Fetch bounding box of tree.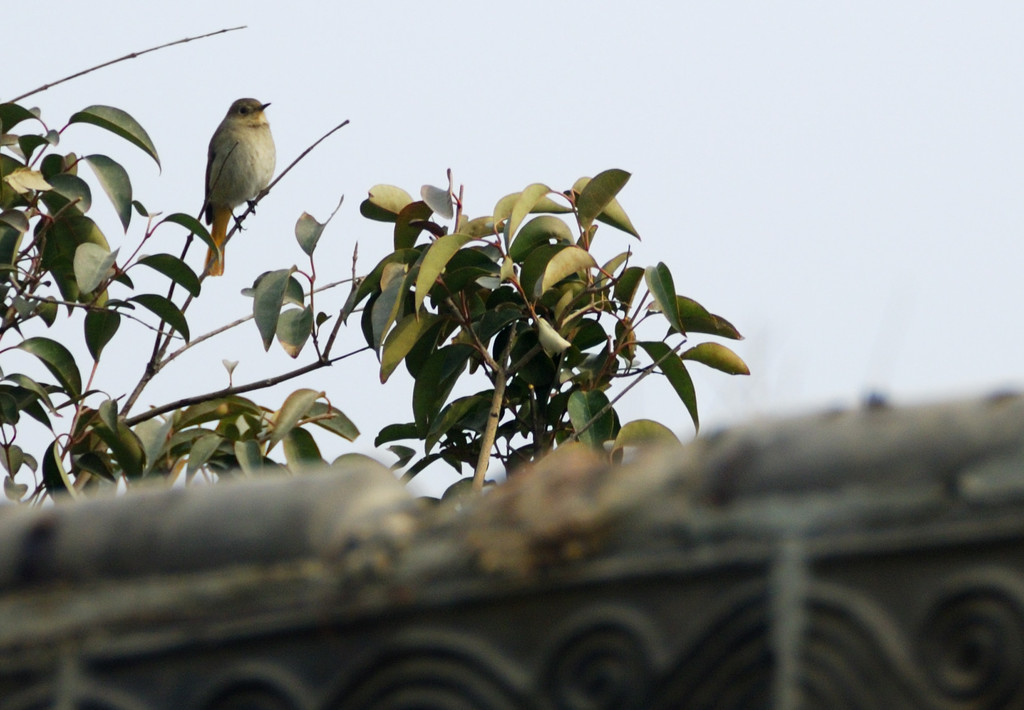
Bbox: left=0, top=23, right=745, bottom=514.
